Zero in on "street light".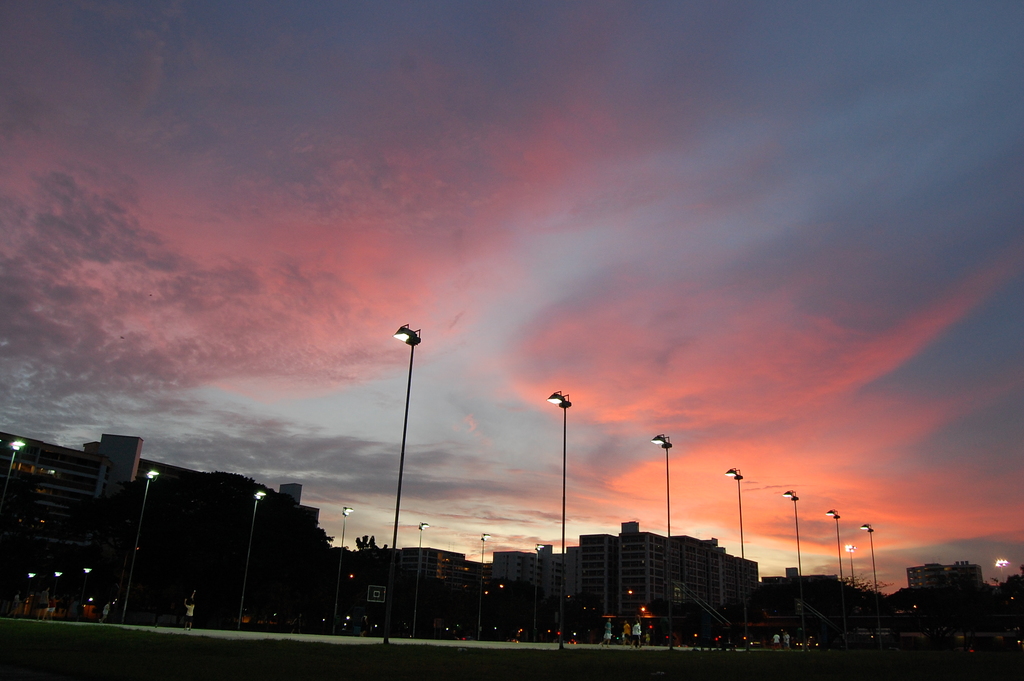
Zeroed in: l=77, t=568, r=93, b=618.
